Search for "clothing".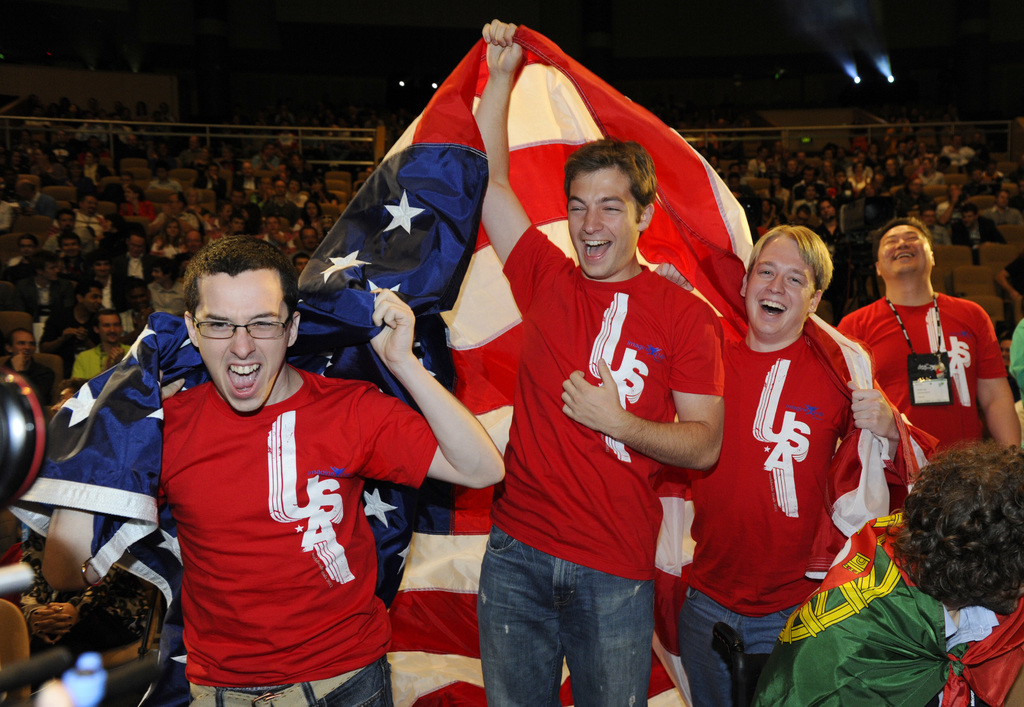
Found at detection(51, 223, 94, 247).
